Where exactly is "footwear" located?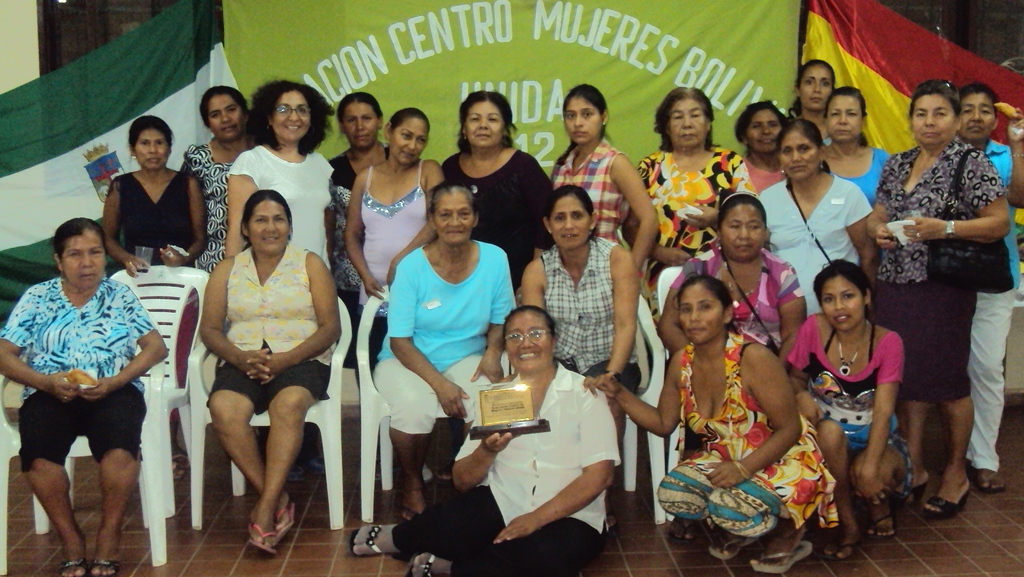
Its bounding box is <bbox>974, 472, 1004, 488</bbox>.
